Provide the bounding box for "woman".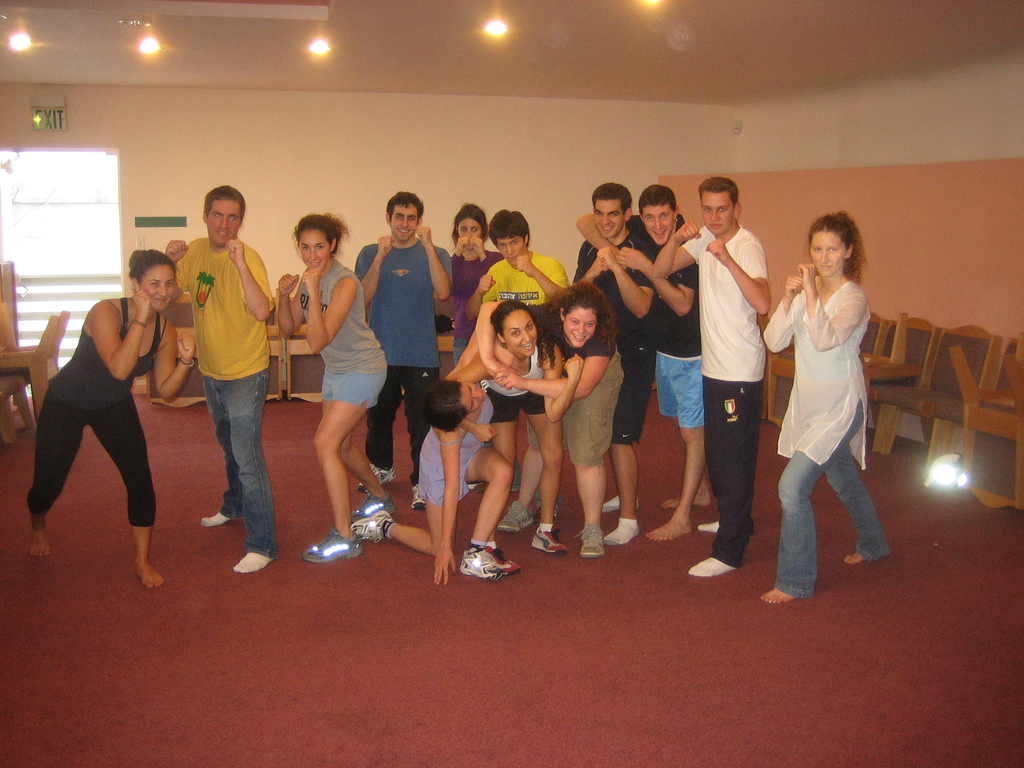
442:197:513:378.
